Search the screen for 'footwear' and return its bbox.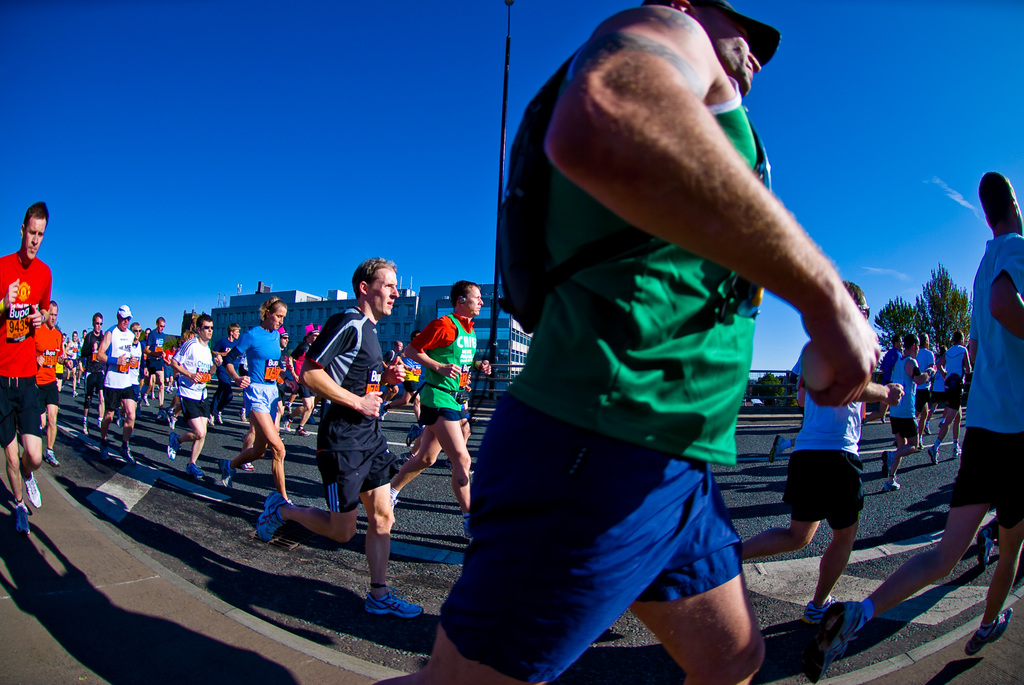
Found: 102, 448, 112, 462.
